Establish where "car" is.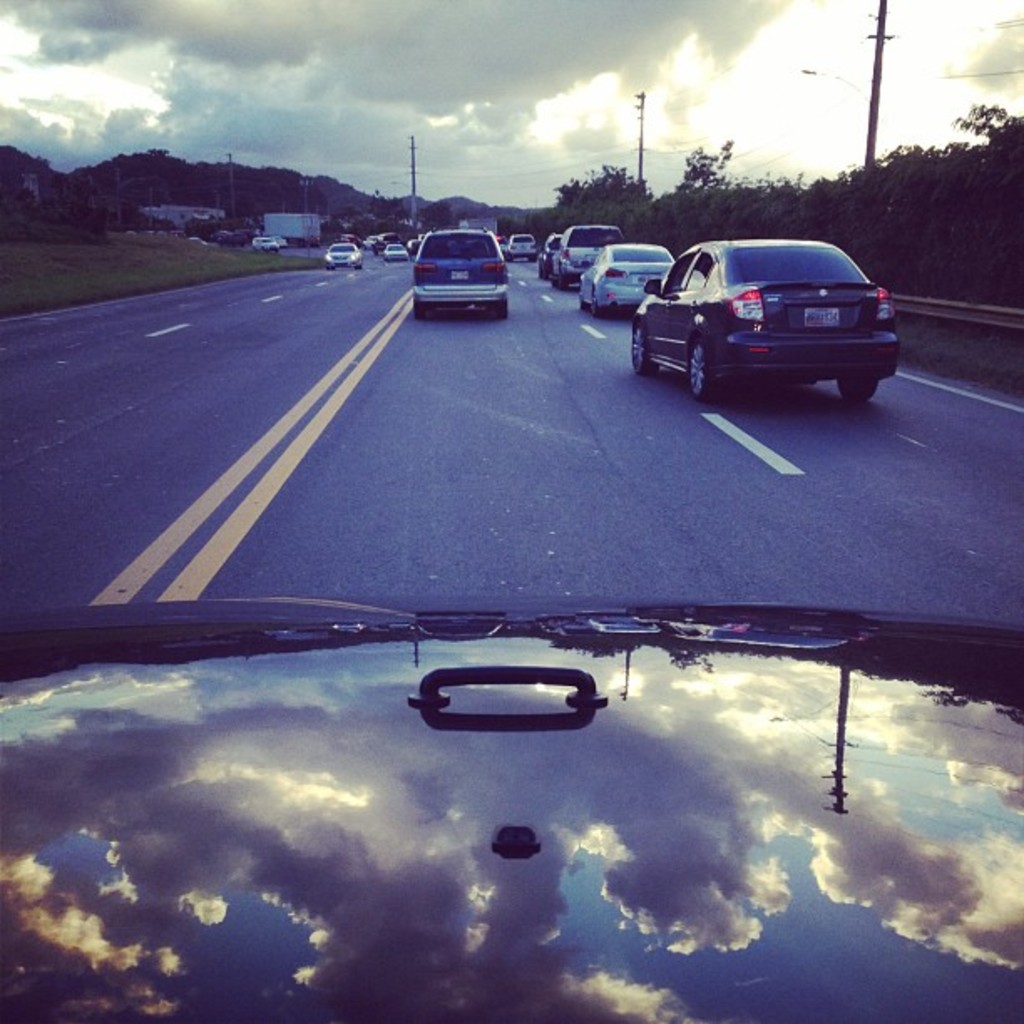
Established at {"x1": 542, "y1": 236, "x2": 562, "y2": 281}.
